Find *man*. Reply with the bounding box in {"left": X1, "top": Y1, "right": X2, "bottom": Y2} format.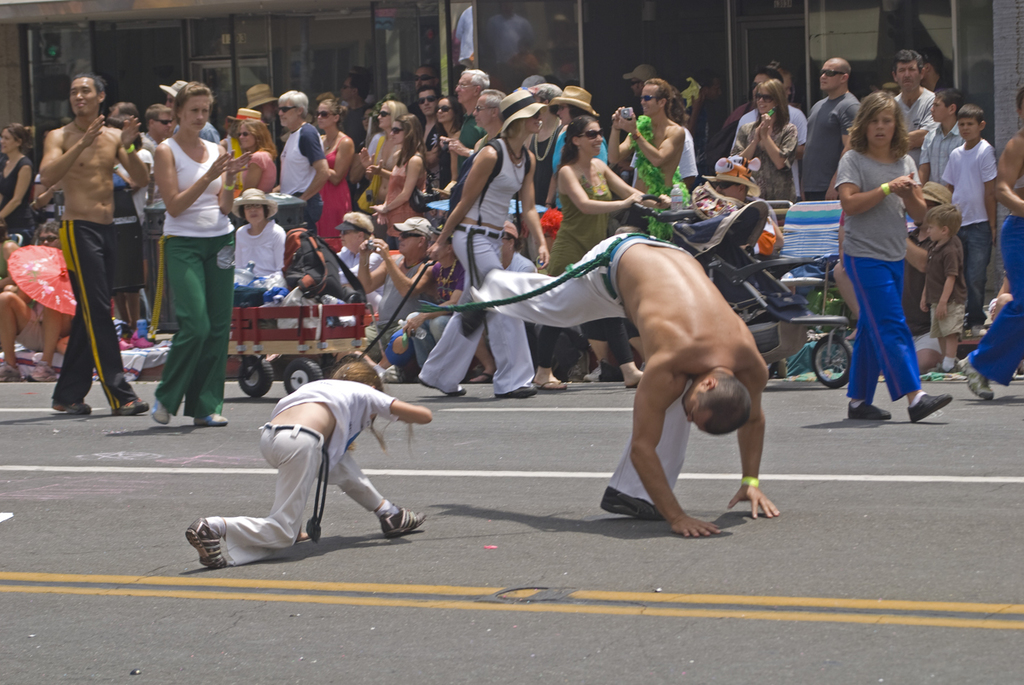
{"left": 797, "top": 61, "right": 858, "bottom": 200}.
